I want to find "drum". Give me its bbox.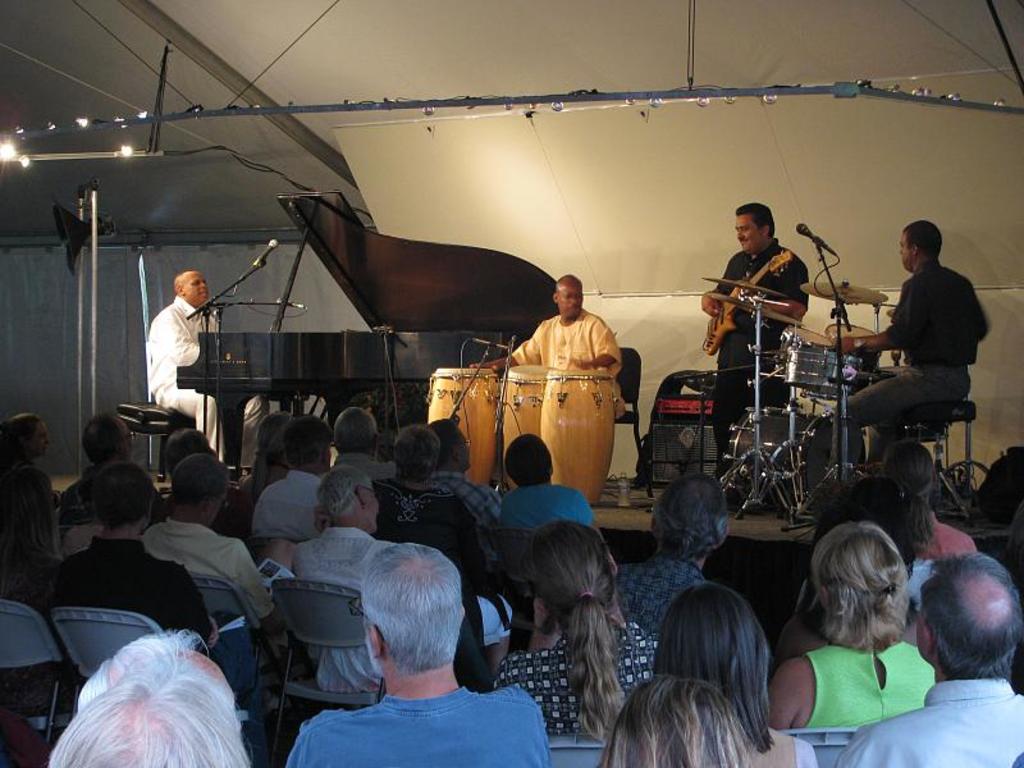
x1=534, y1=372, x2=623, y2=504.
